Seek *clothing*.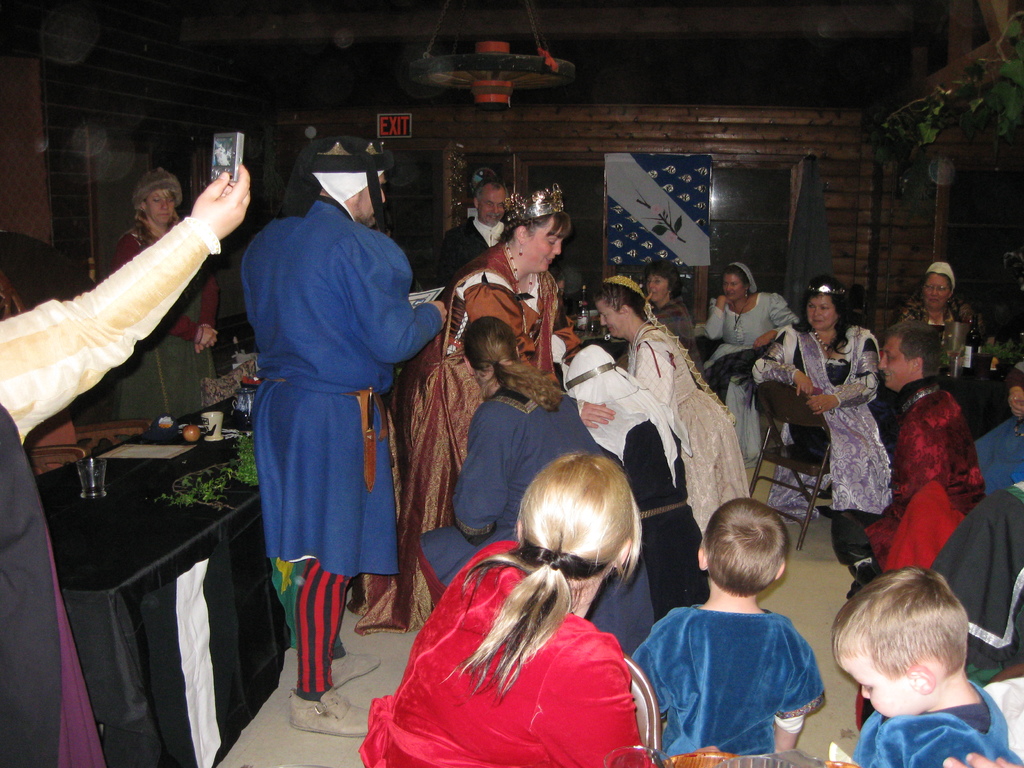
887,378,988,600.
